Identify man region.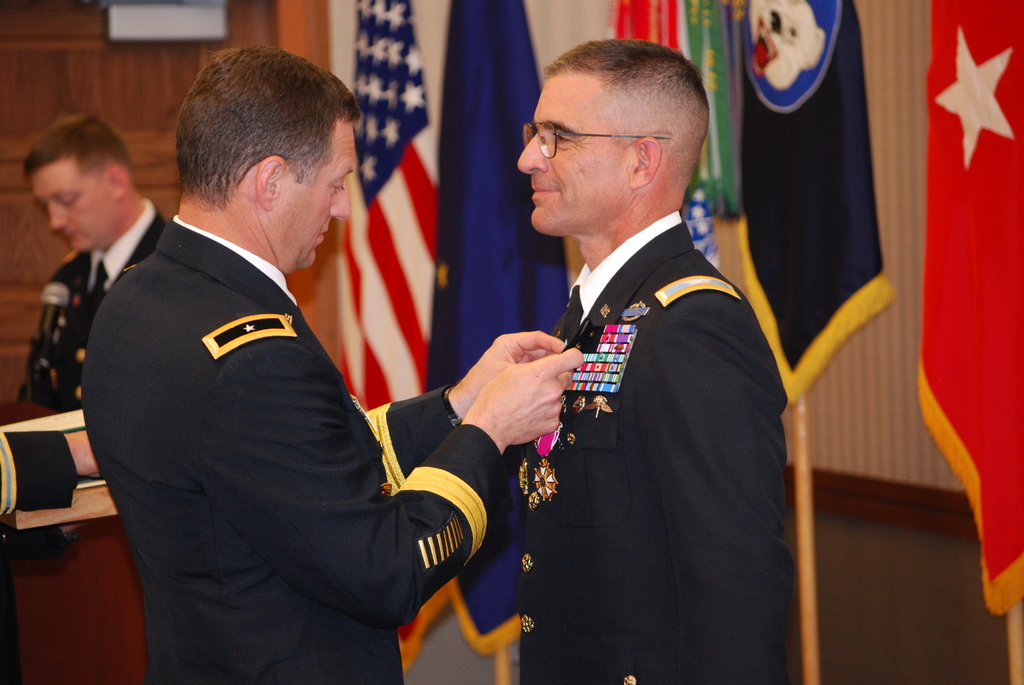
Region: region(429, 42, 805, 658).
